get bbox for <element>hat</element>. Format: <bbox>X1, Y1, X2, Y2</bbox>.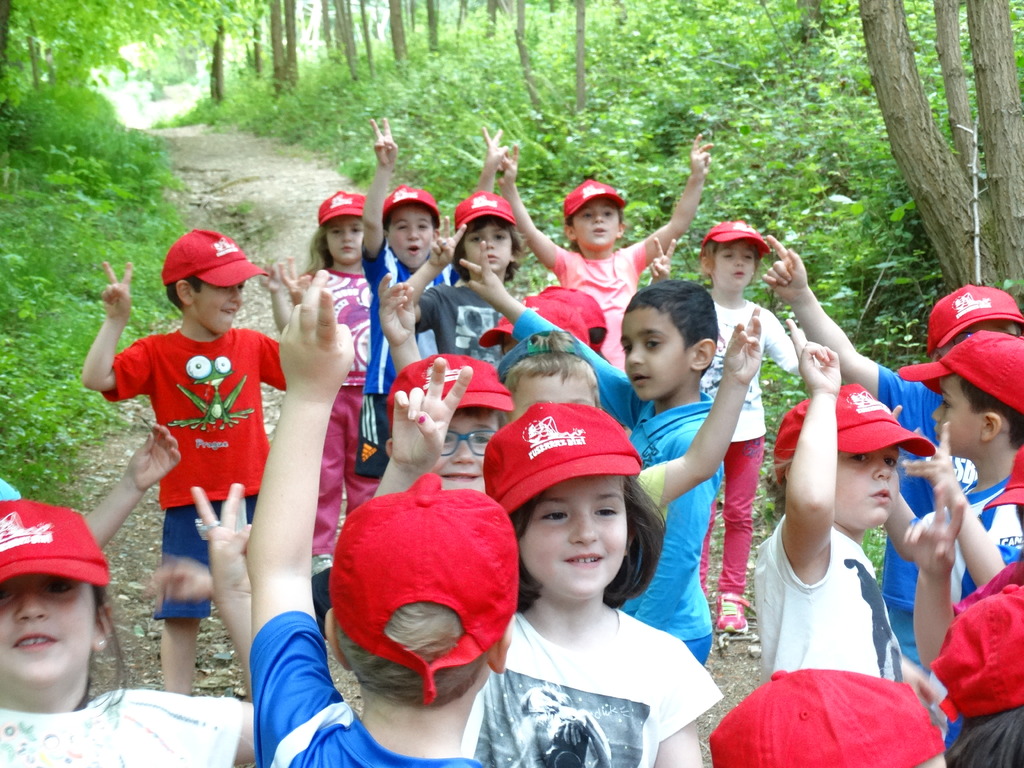
<bbox>385, 347, 508, 431</bbox>.
